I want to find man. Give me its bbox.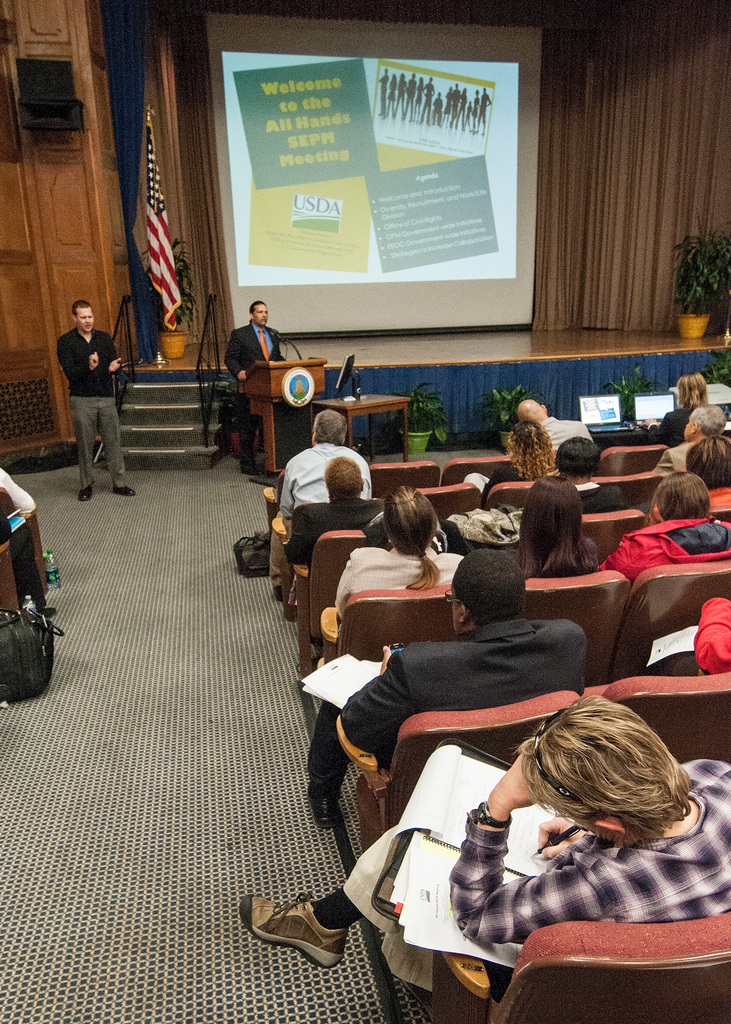
detection(220, 296, 285, 478).
